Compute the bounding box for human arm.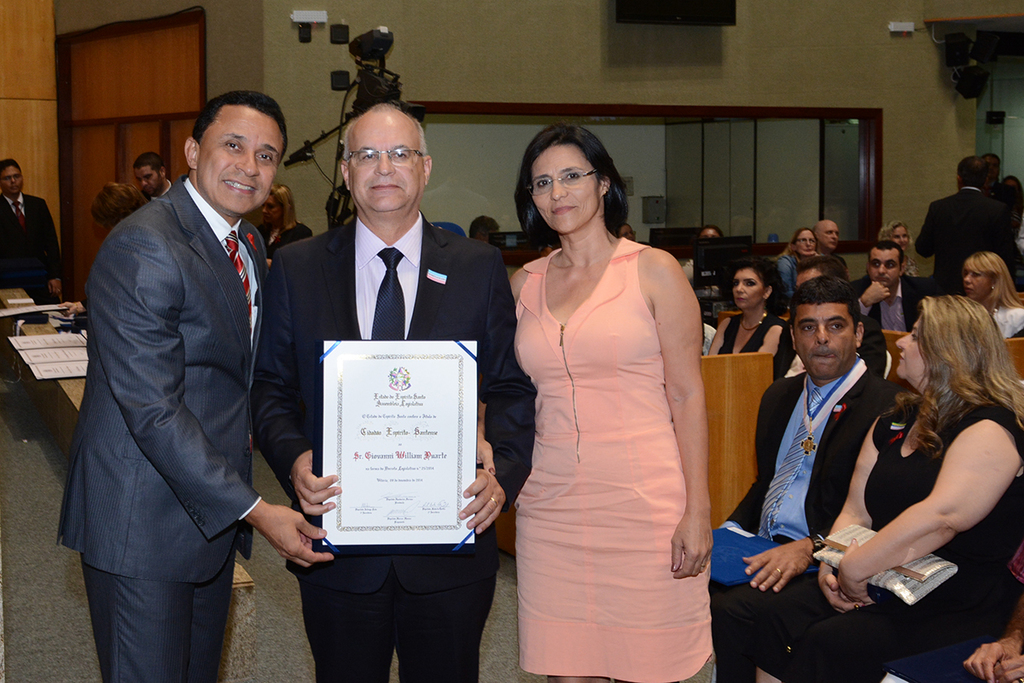
pyautogui.locateOnScreen(96, 222, 338, 569).
